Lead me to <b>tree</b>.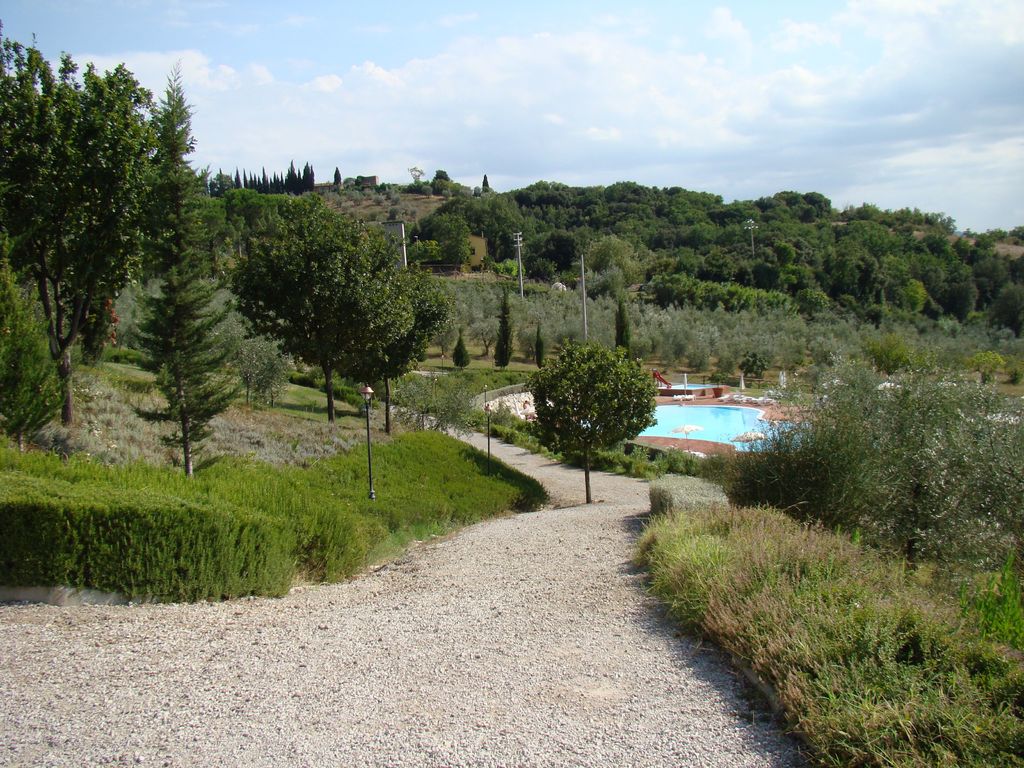
Lead to [x1=283, y1=170, x2=285, y2=188].
